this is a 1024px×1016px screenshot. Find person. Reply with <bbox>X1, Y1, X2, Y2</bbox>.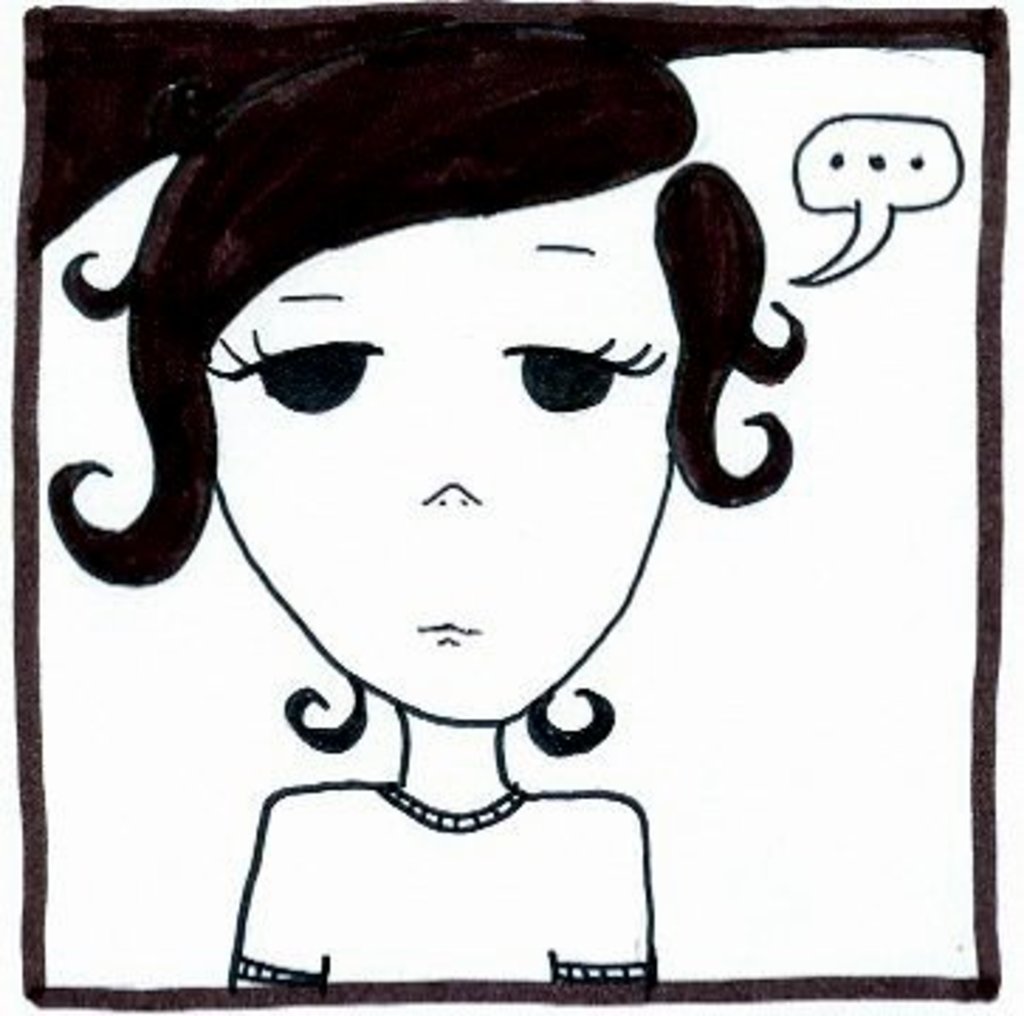
<bbox>34, 28, 801, 999</bbox>.
